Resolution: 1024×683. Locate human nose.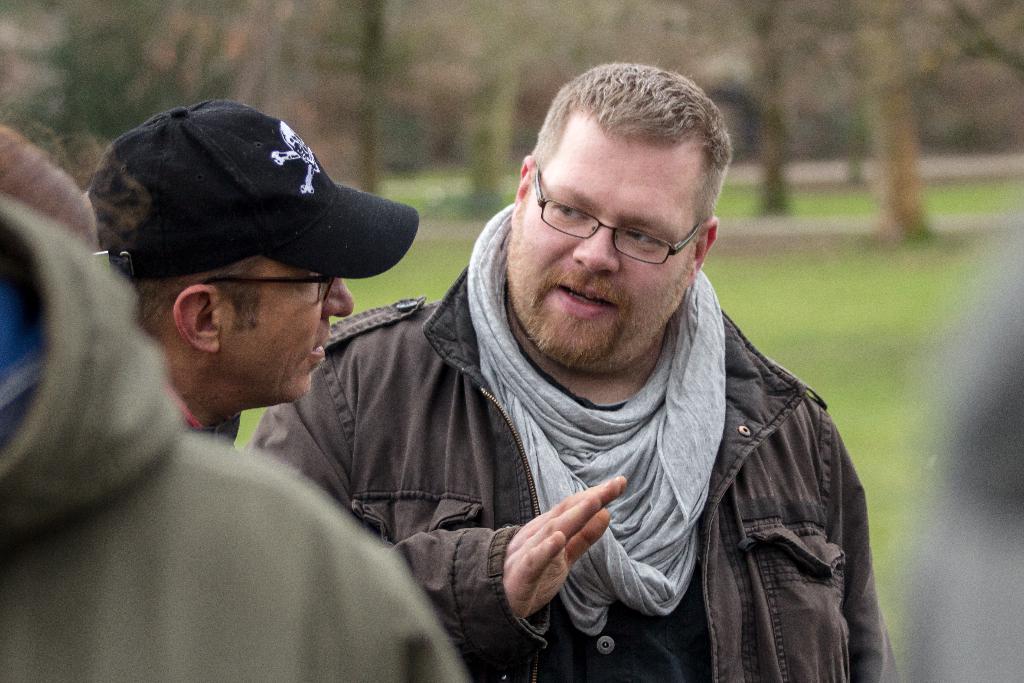
region(572, 222, 623, 273).
